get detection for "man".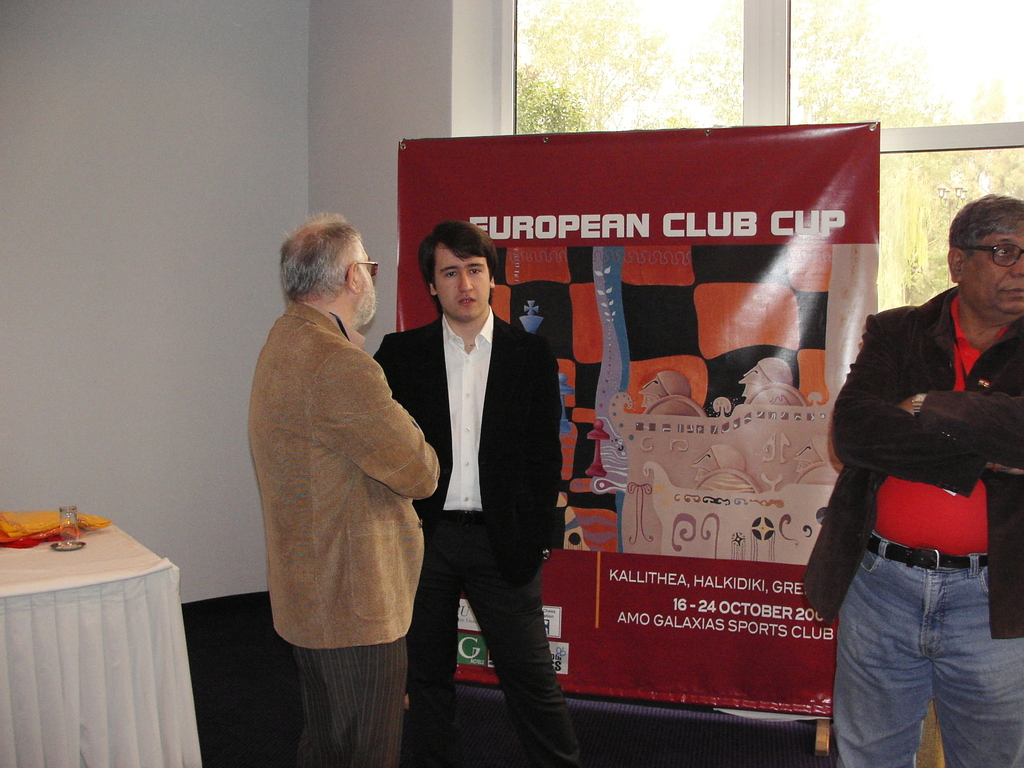
Detection: select_region(372, 219, 582, 767).
